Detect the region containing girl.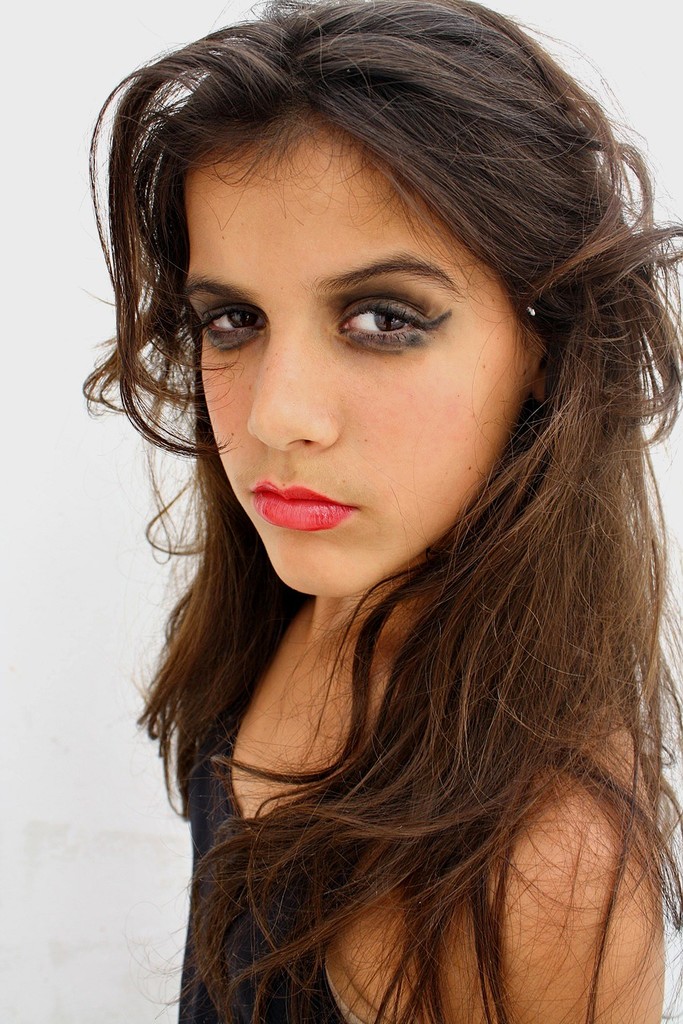
(71, 0, 682, 1023).
